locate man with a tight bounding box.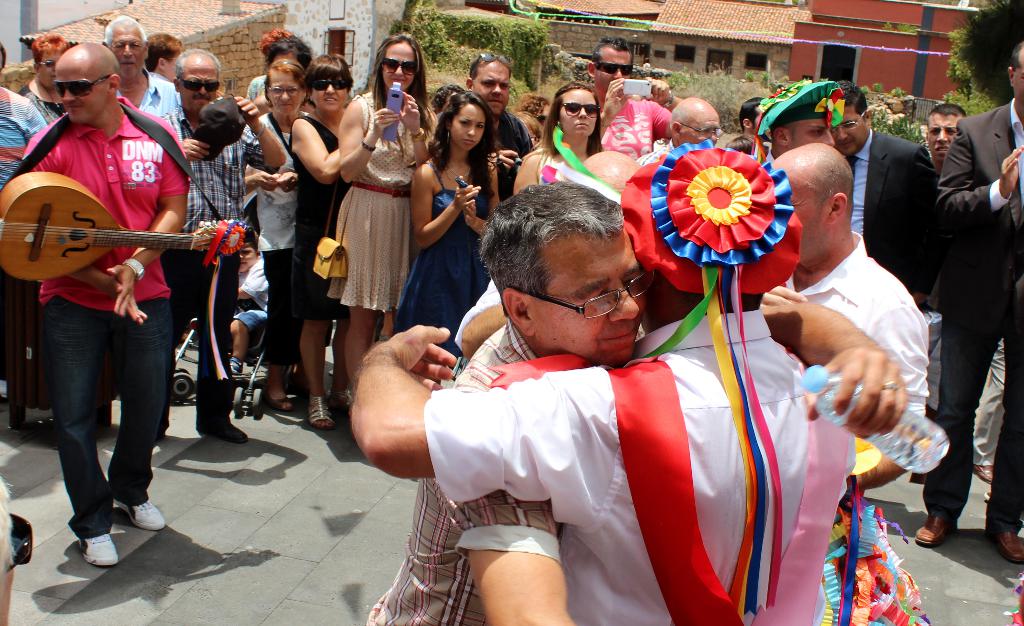
[0, 37, 246, 566].
